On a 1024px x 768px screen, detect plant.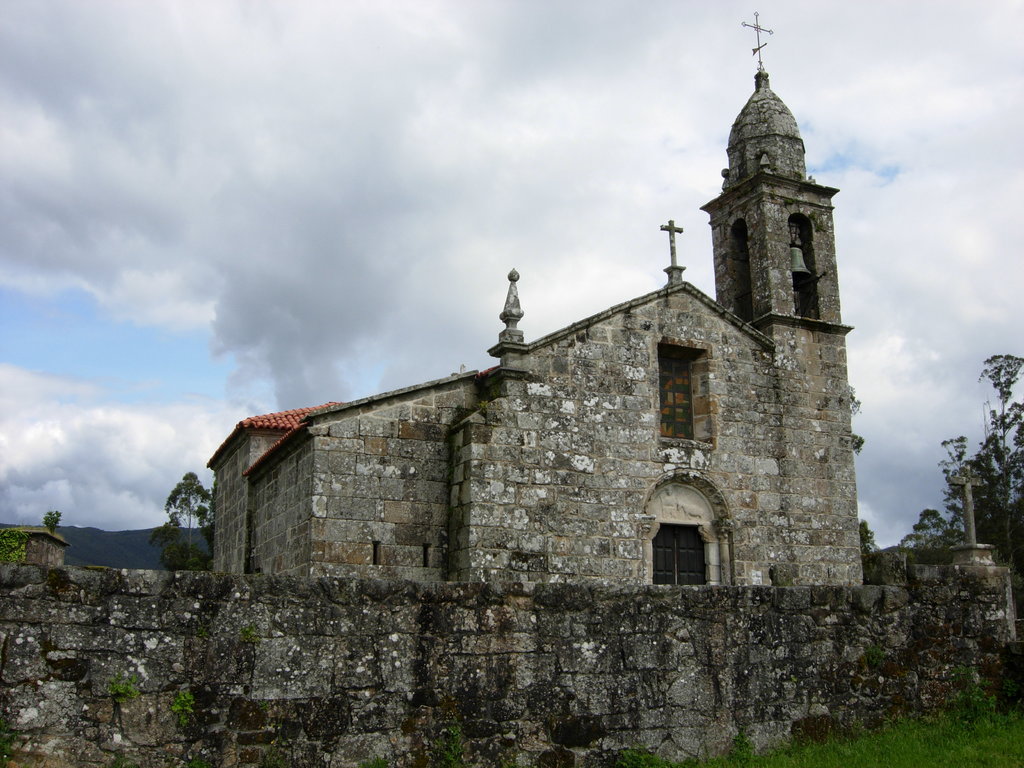
(244, 627, 259, 642).
